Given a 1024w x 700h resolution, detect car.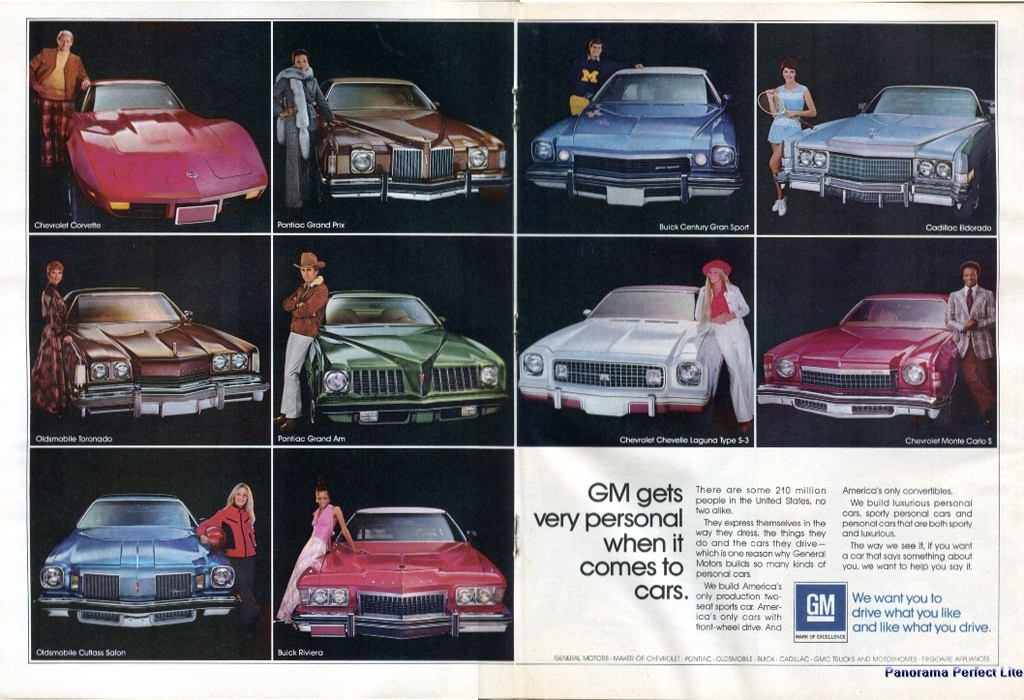
left=308, top=76, right=512, bottom=211.
